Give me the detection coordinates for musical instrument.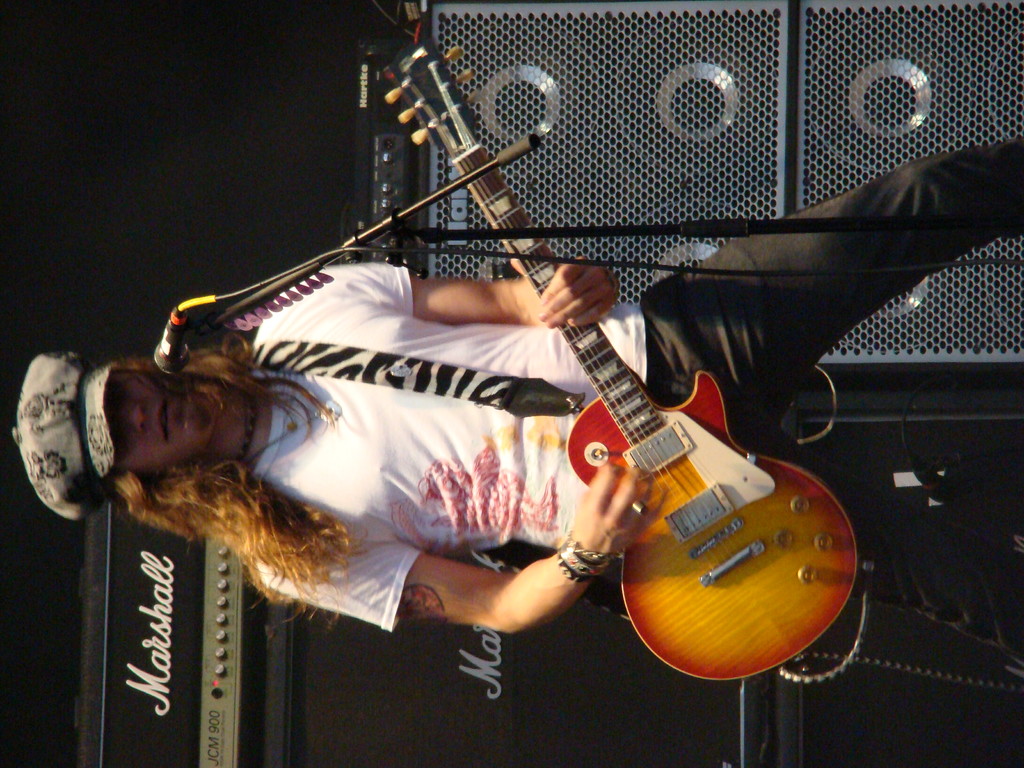
bbox=(383, 33, 862, 679).
